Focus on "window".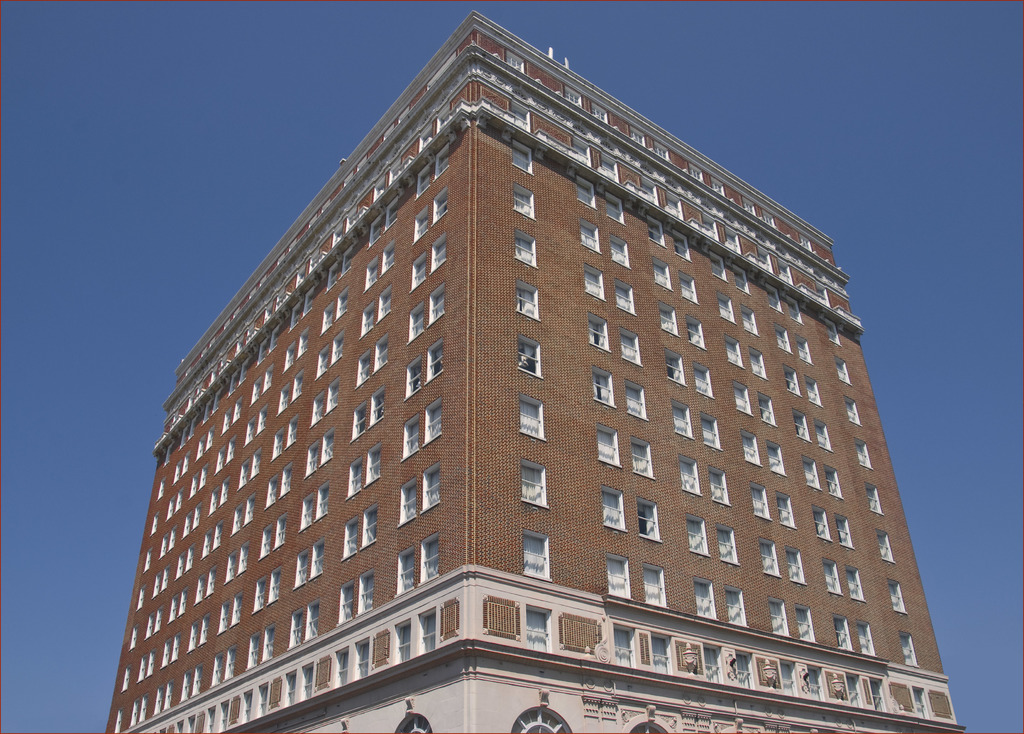
Focused at [x1=896, y1=625, x2=924, y2=670].
